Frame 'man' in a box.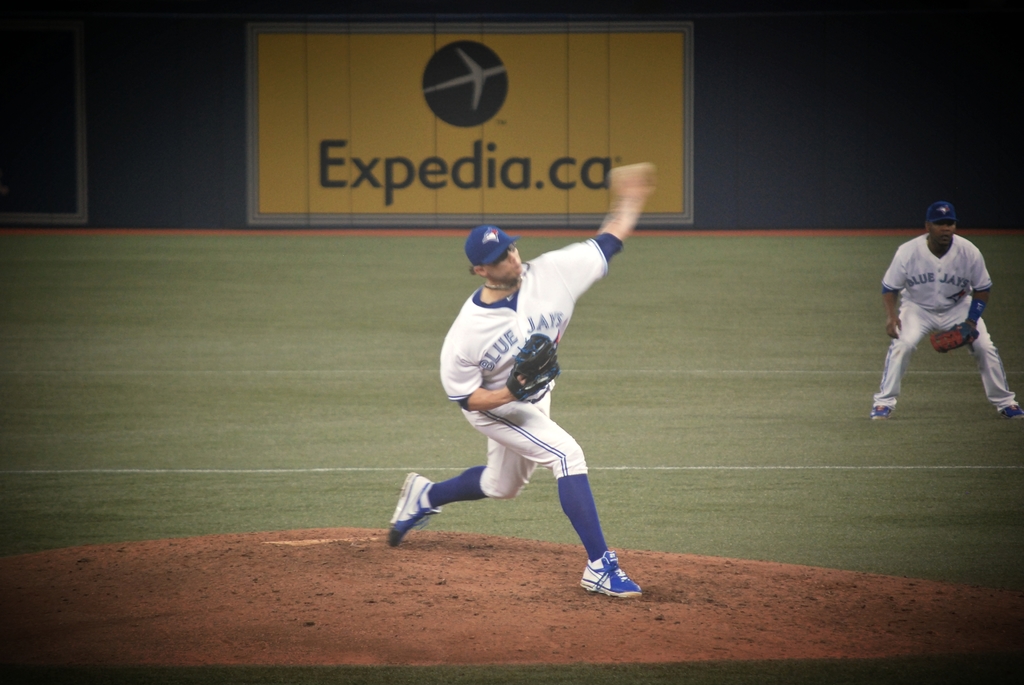
{"x1": 873, "y1": 193, "x2": 1018, "y2": 425}.
